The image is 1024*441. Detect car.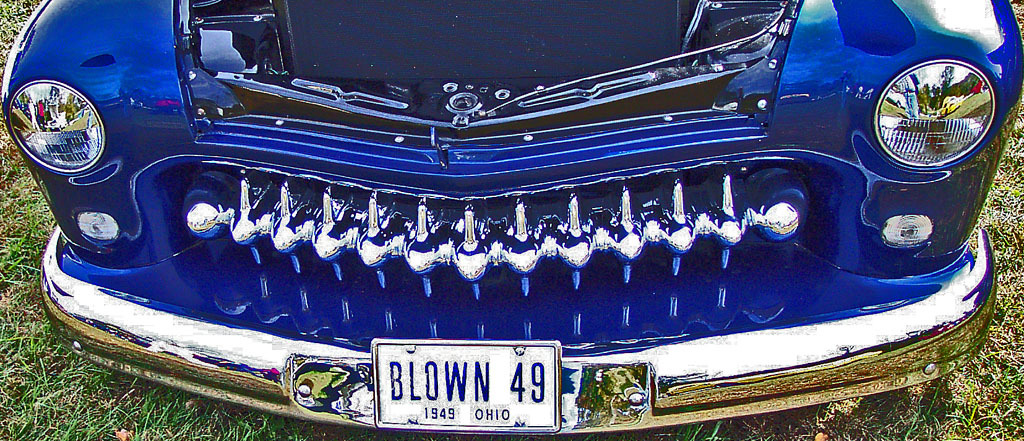
Detection: 11/0/1004/433.
